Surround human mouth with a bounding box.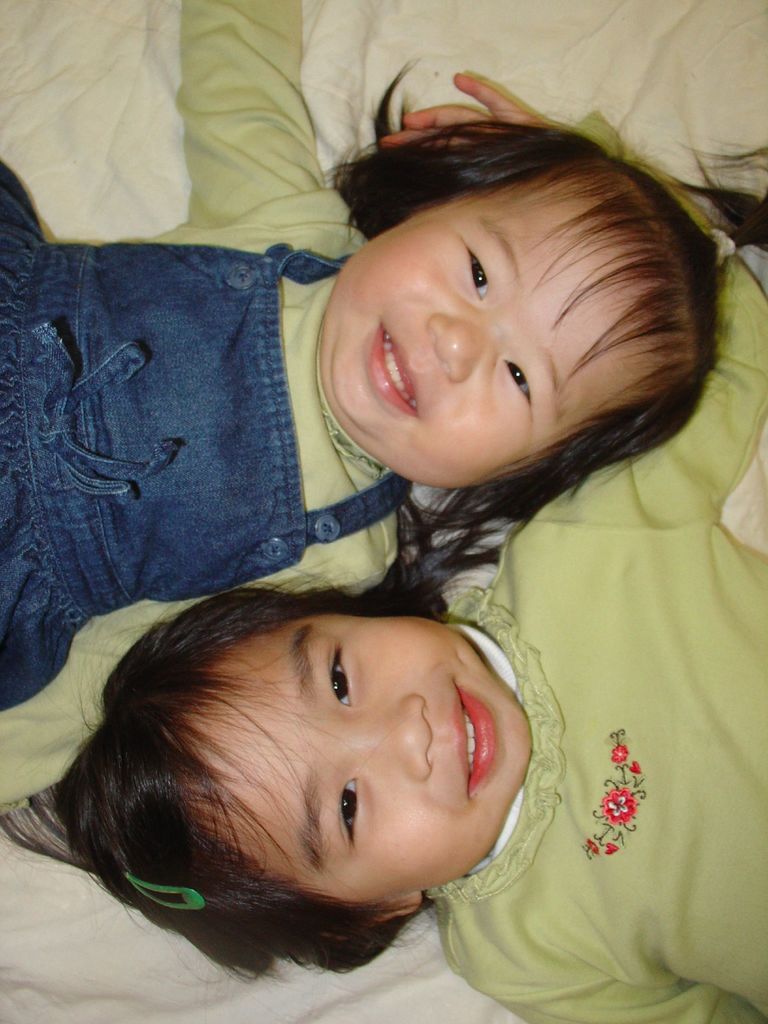
<region>358, 314, 442, 441</region>.
